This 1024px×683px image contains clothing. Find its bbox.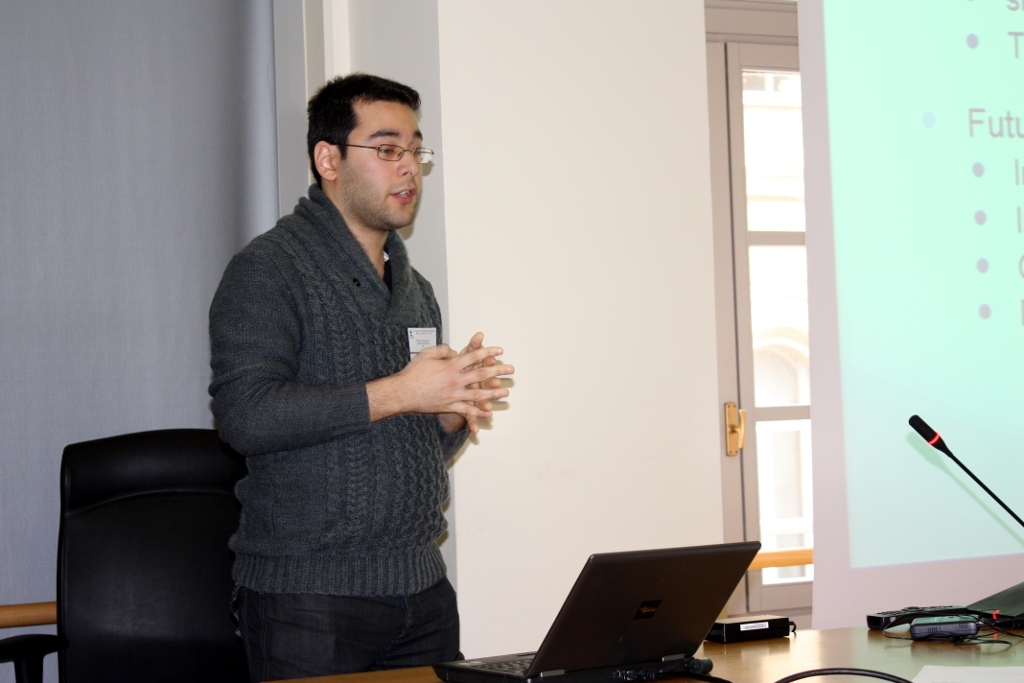
bbox(199, 188, 516, 650).
